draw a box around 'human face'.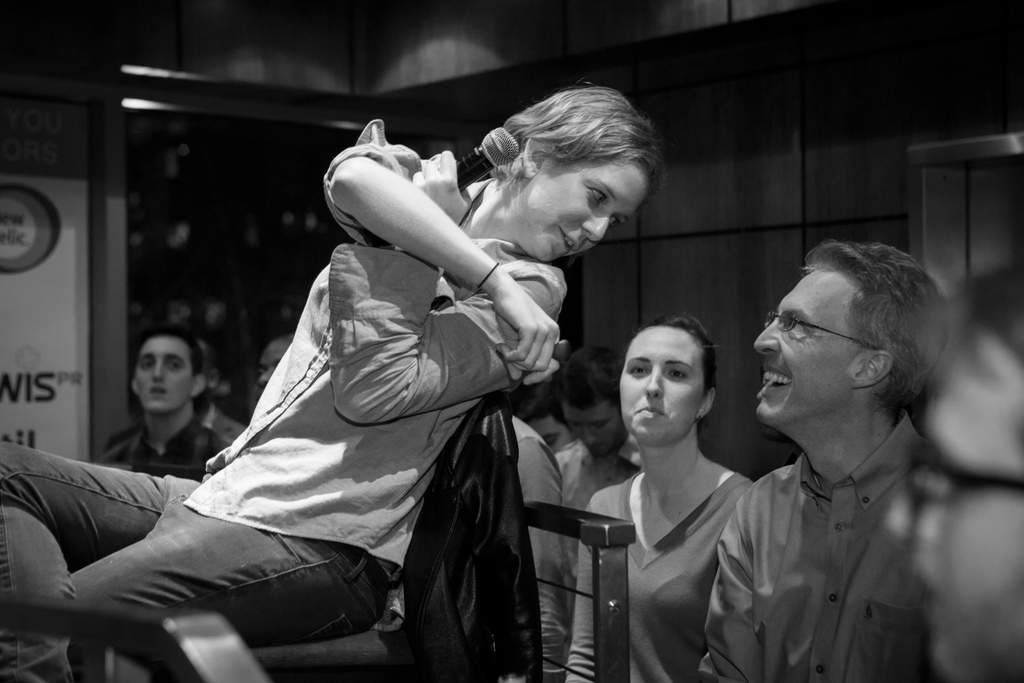
755 267 867 424.
